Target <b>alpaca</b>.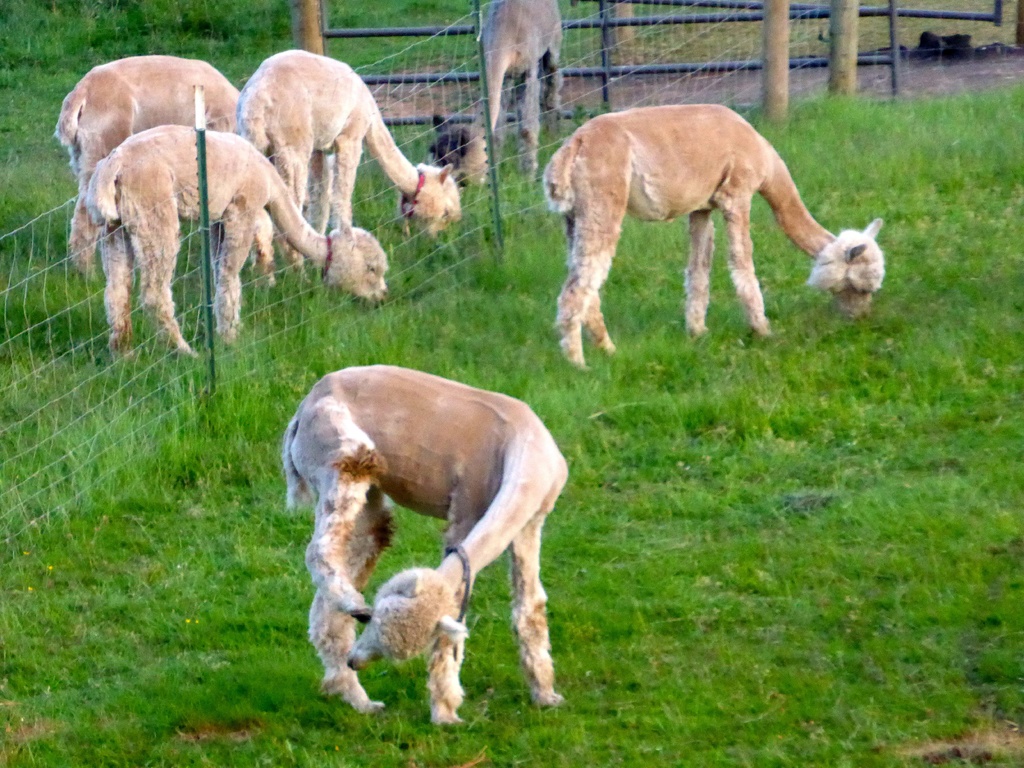
Target region: x1=234 y1=45 x2=463 y2=287.
